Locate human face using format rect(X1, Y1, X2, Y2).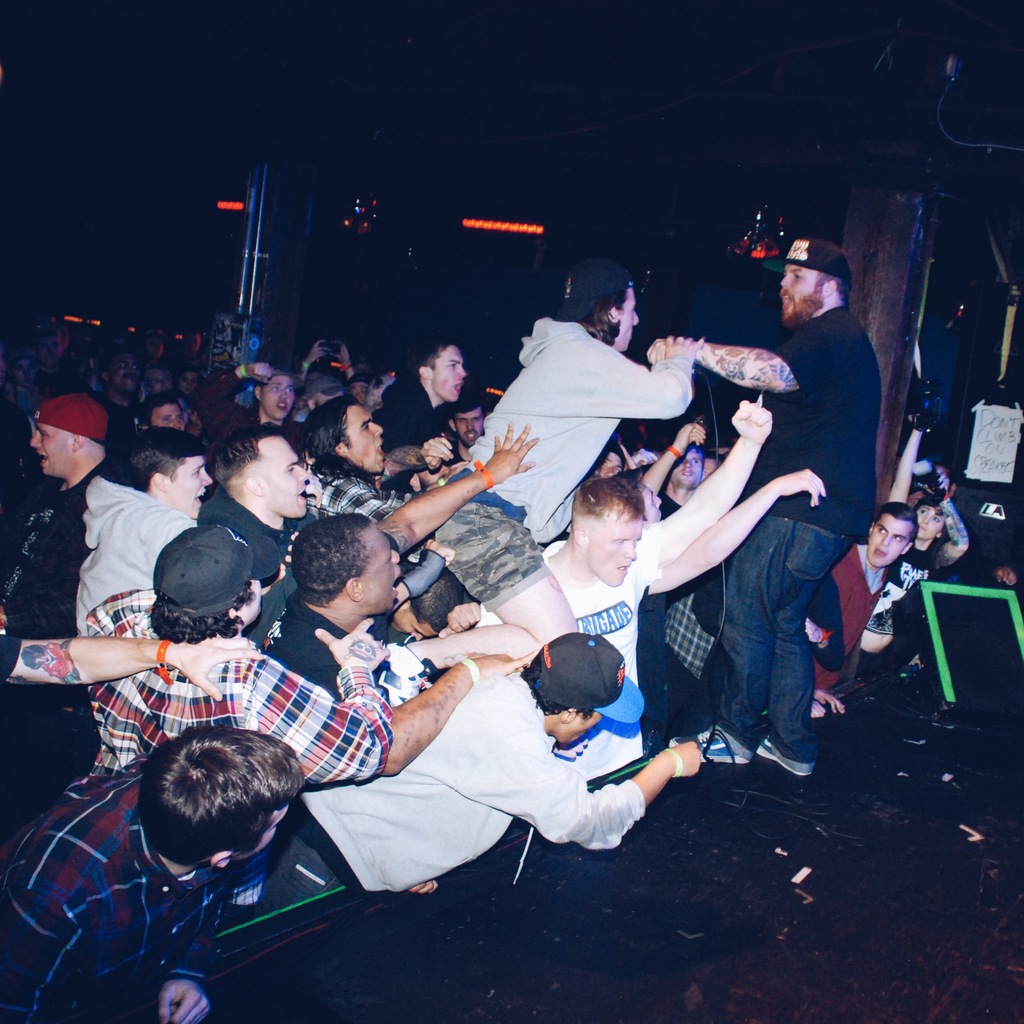
rect(916, 504, 946, 538).
